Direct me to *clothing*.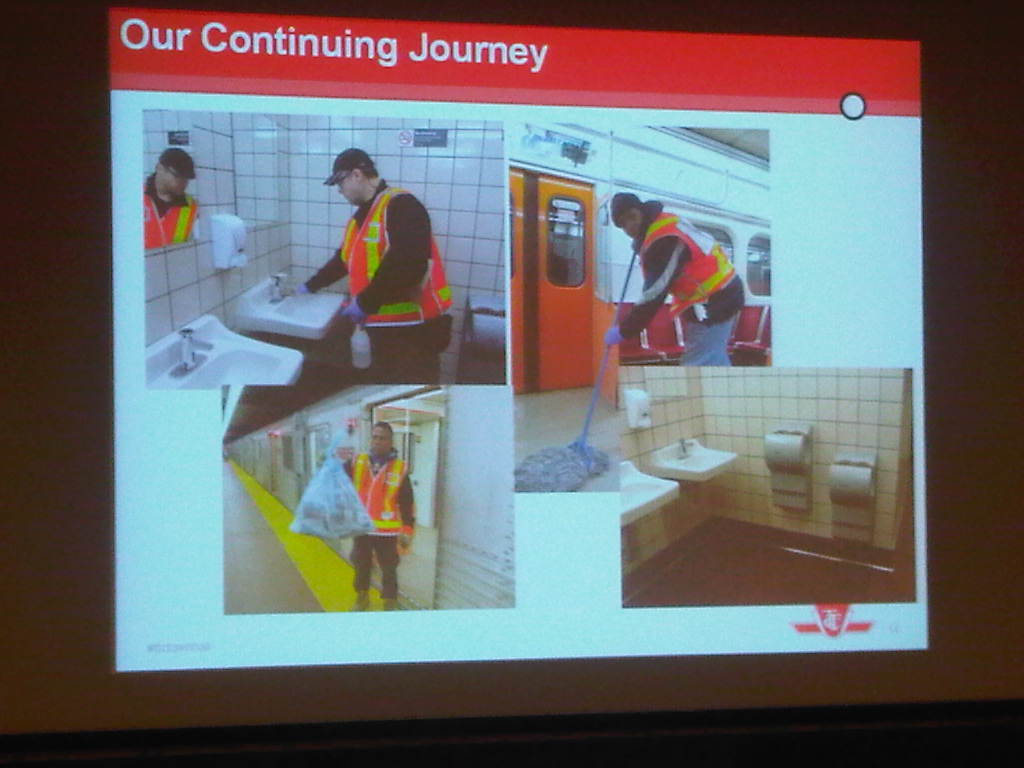
Direction: (x1=309, y1=151, x2=443, y2=342).
